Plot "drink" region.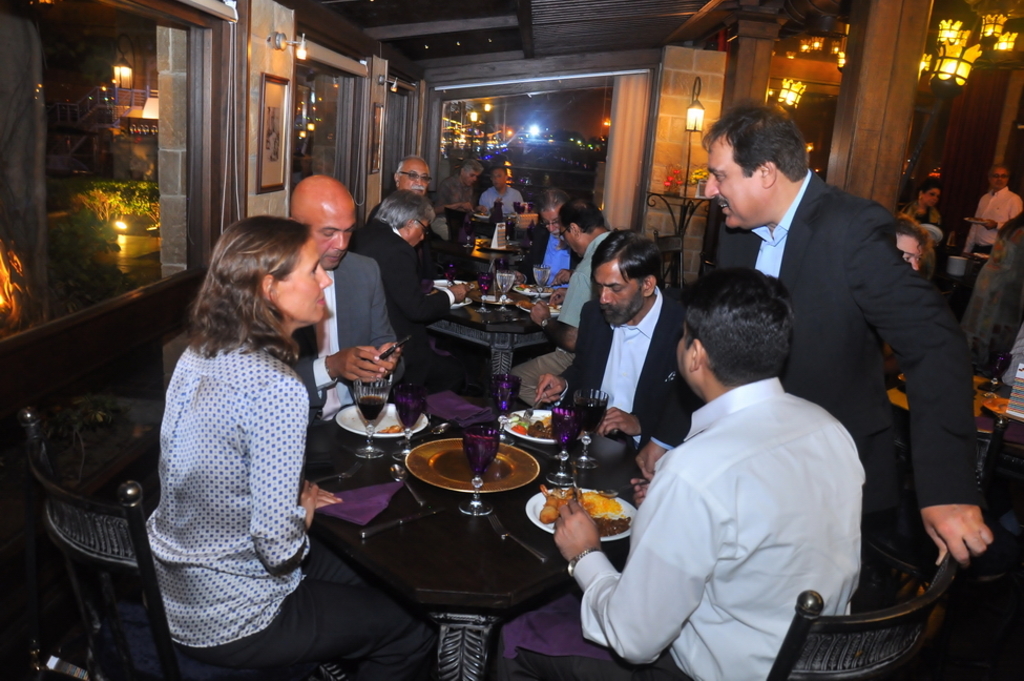
Plotted at 460:435:500:476.
